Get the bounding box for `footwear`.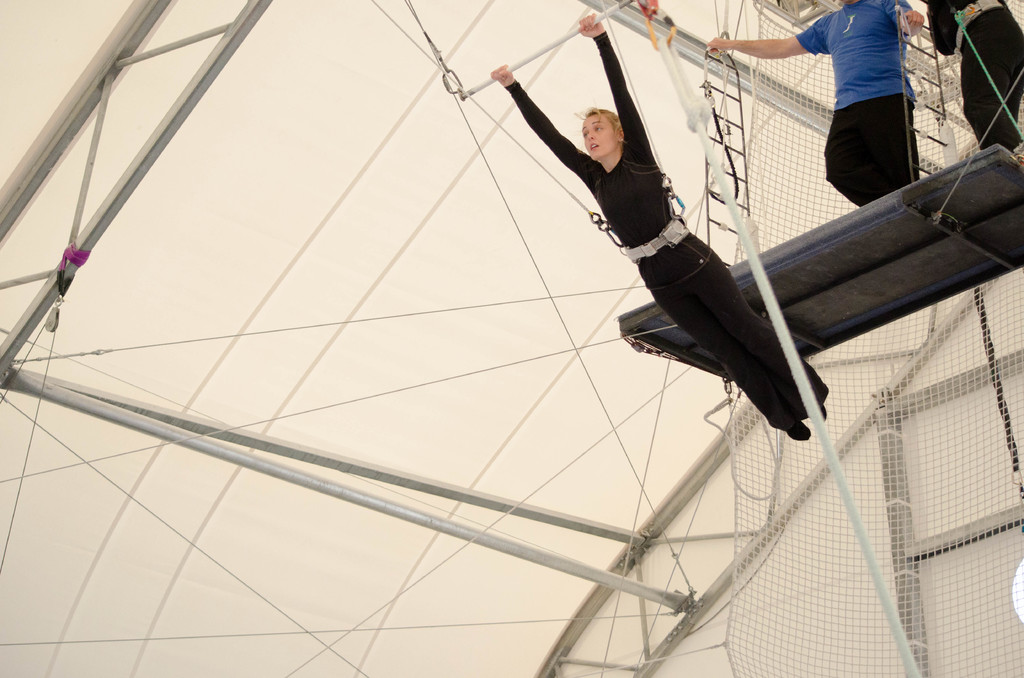
rect(784, 416, 808, 440).
